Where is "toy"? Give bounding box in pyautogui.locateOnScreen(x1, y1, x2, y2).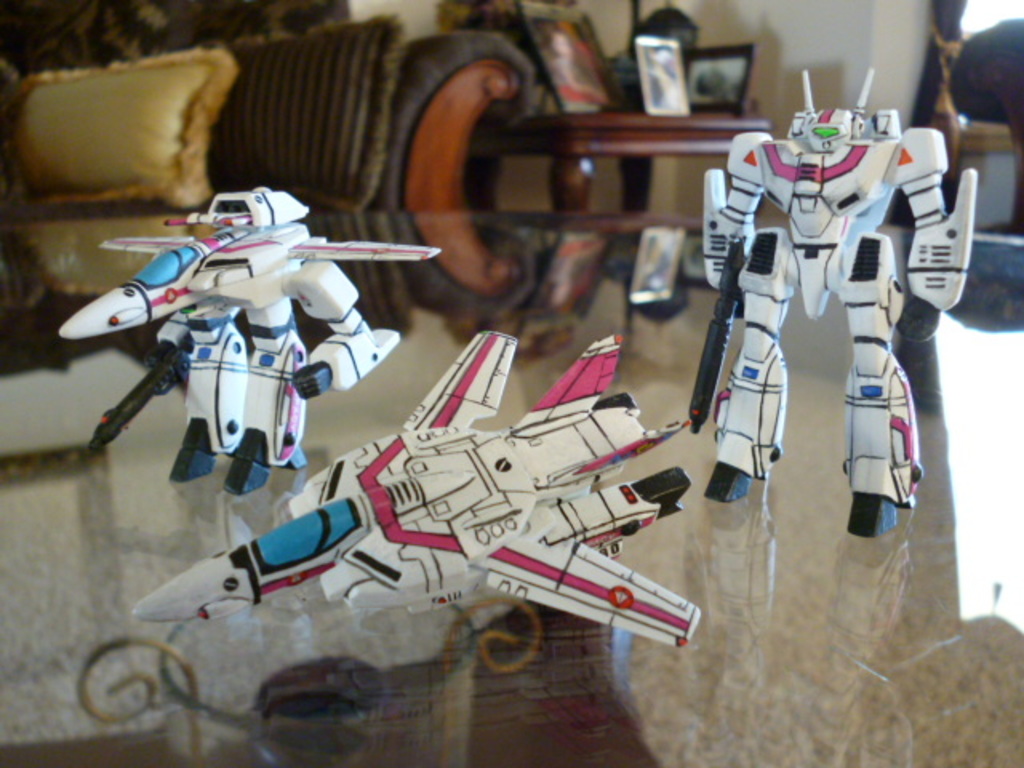
pyautogui.locateOnScreen(656, 58, 978, 547).
